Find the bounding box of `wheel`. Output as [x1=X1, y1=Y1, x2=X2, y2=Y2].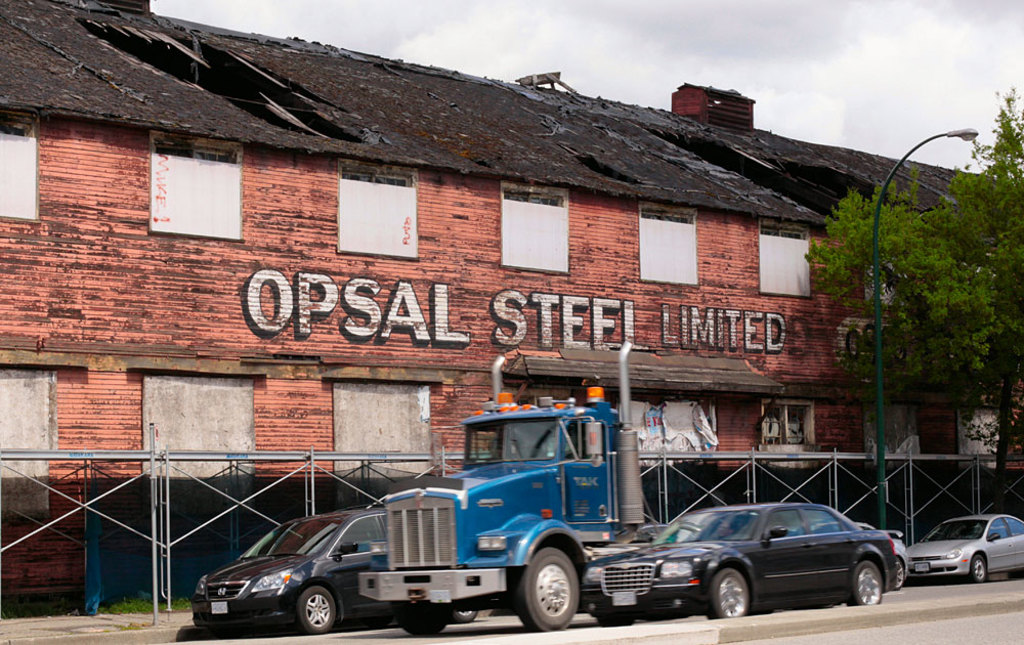
[x1=292, y1=579, x2=337, y2=632].
